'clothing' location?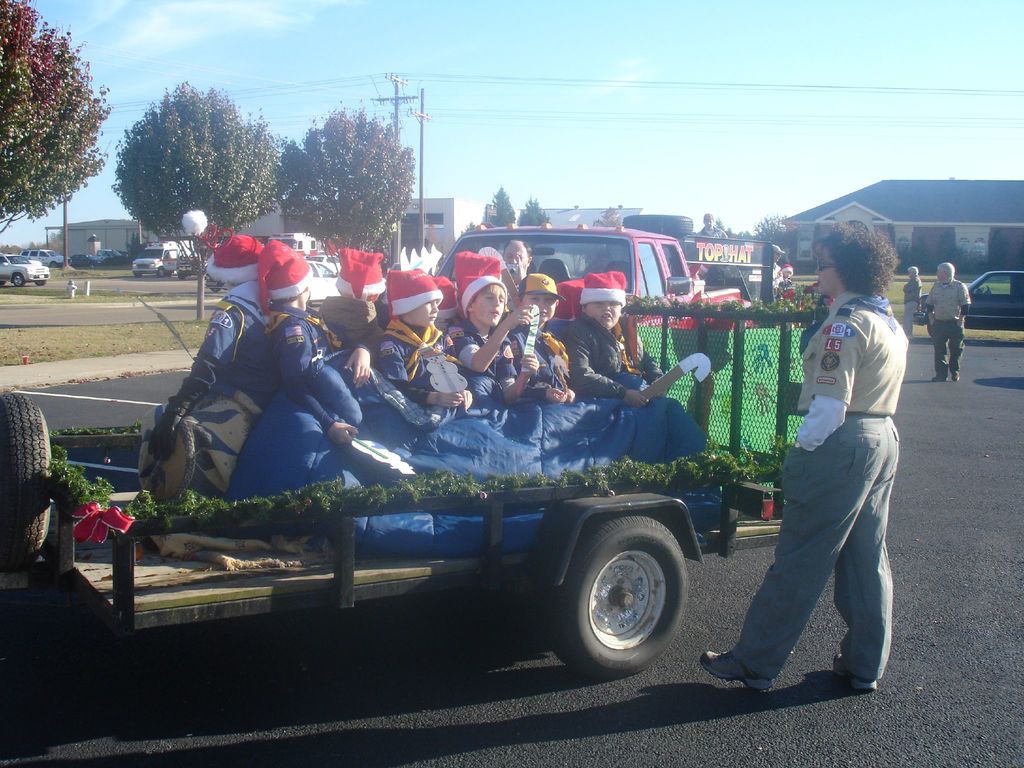
pyautogui.locateOnScreen(208, 306, 418, 482)
